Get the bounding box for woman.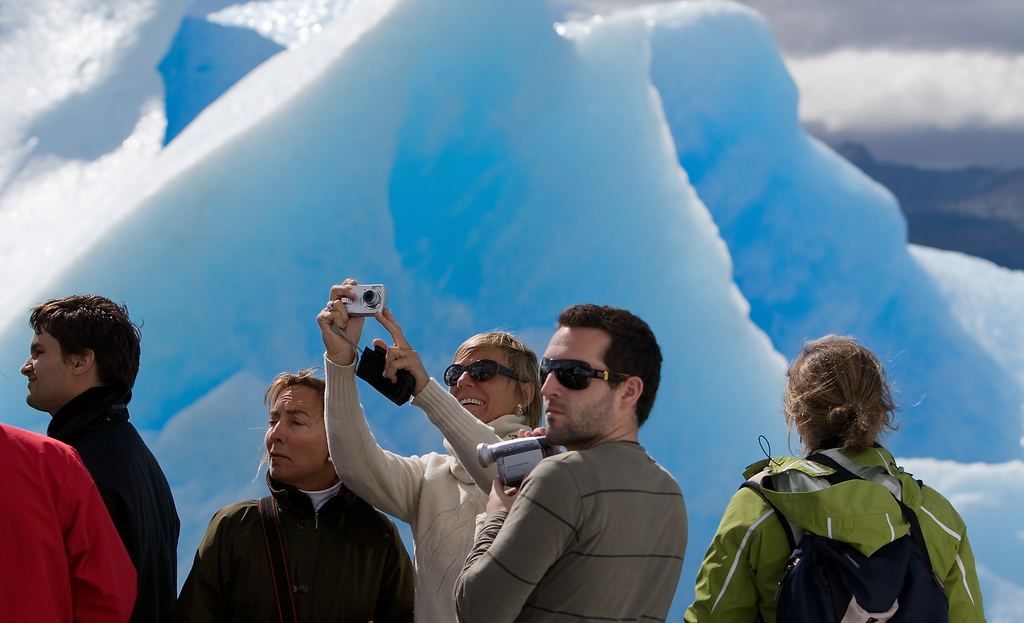
detection(701, 325, 970, 622).
